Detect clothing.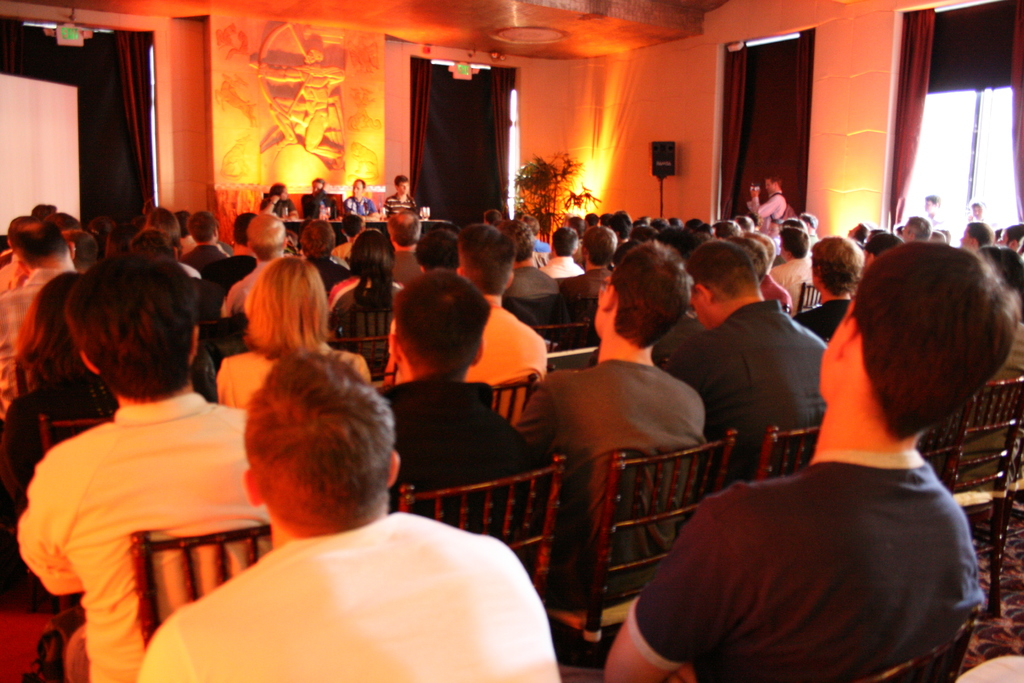
Detected at pyautogui.locateOnScreen(297, 192, 332, 225).
